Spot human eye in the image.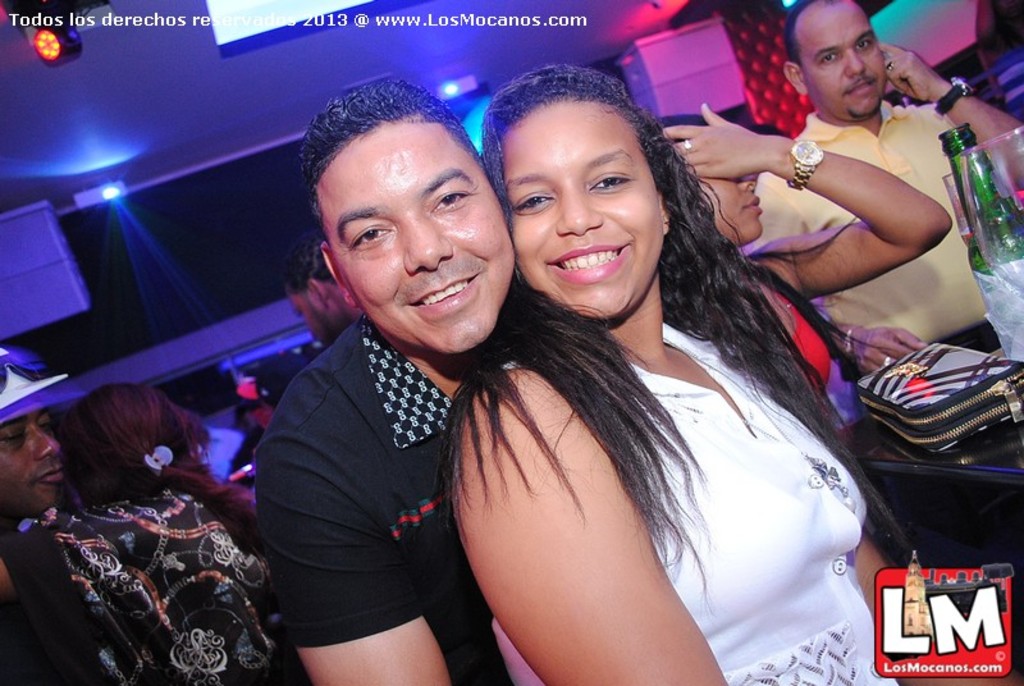
human eye found at select_region(433, 189, 472, 211).
